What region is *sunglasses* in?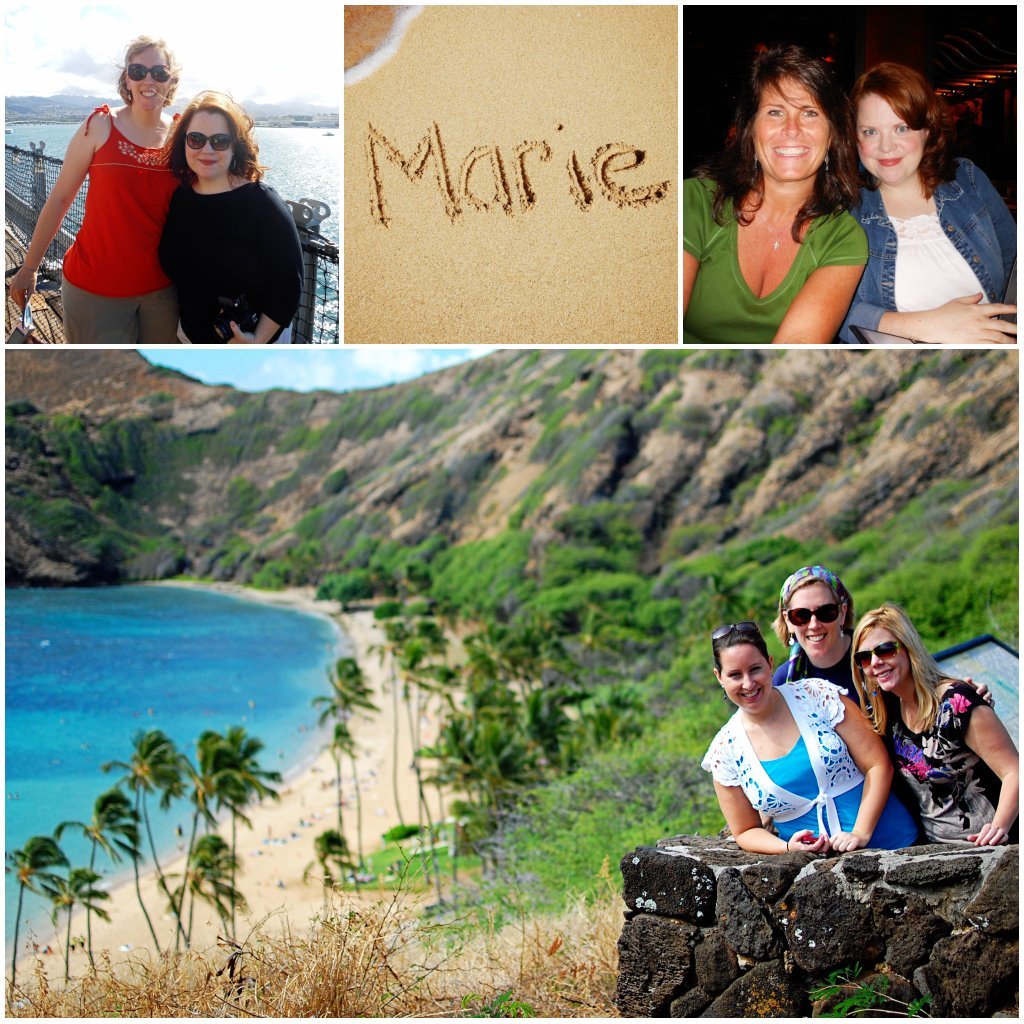
select_region(715, 624, 761, 647).
